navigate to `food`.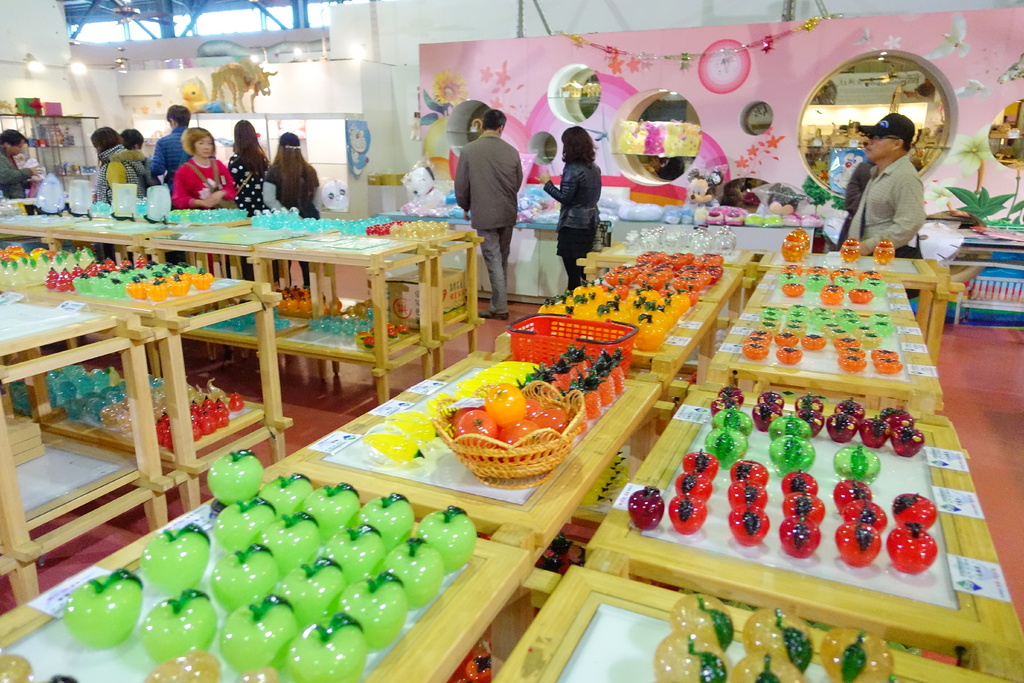
Navigation target: detection(792, 392, 822, 412).
